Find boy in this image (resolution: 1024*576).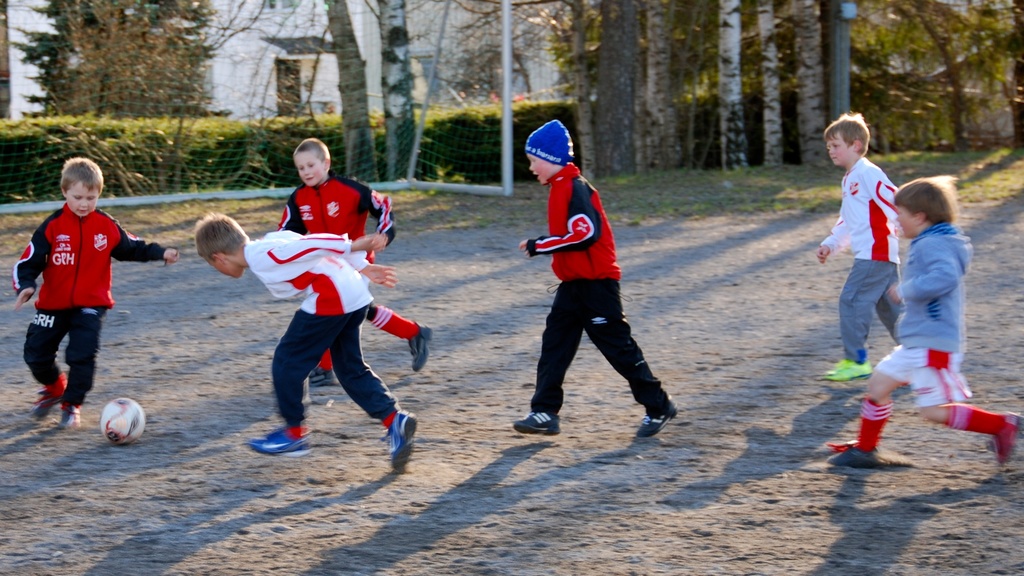
x1=193, y1=208, x2=419, y2=473.
